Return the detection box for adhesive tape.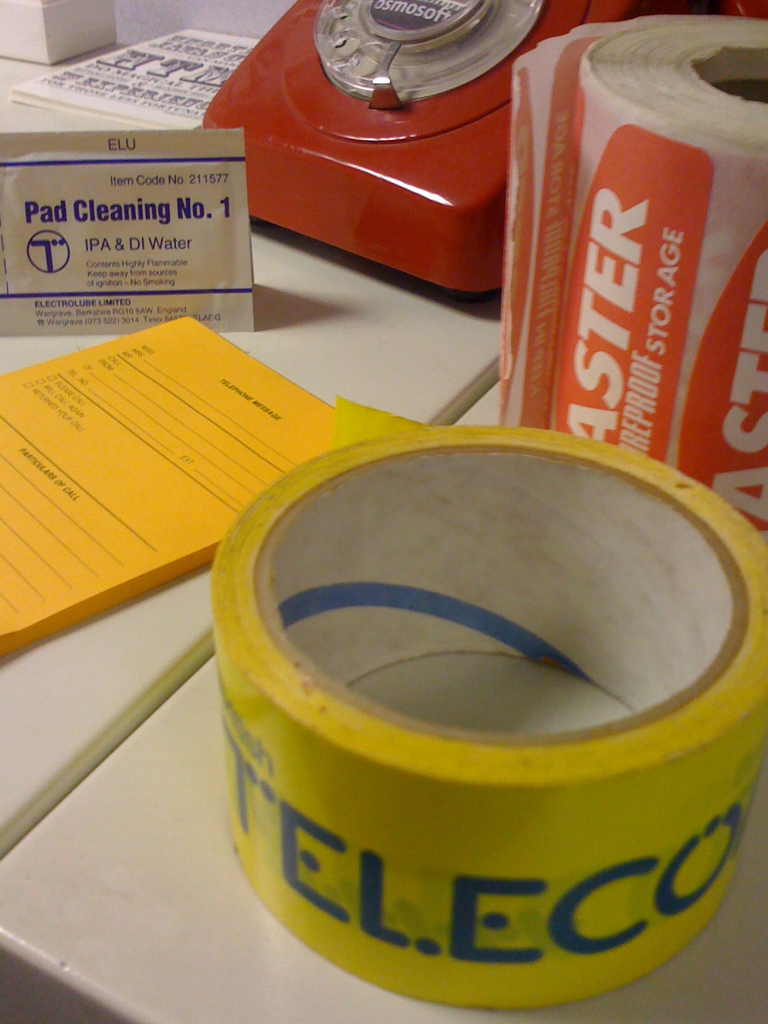
(213, 394, 767, 1010).
